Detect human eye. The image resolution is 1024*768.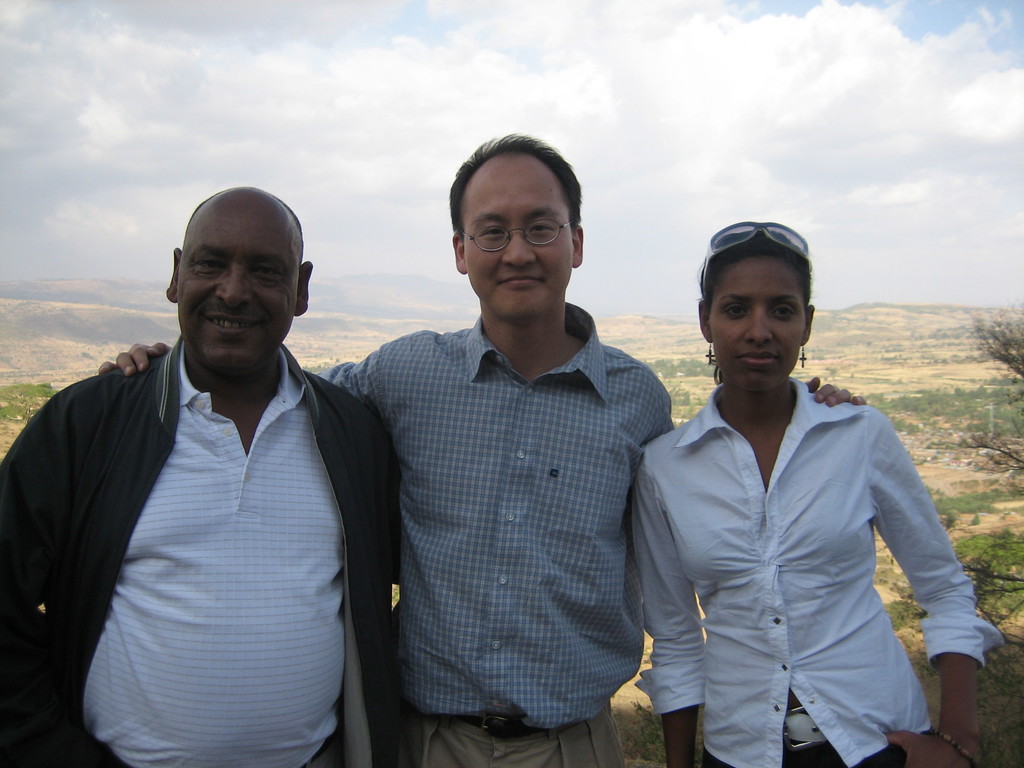
[722,300,751,319].
